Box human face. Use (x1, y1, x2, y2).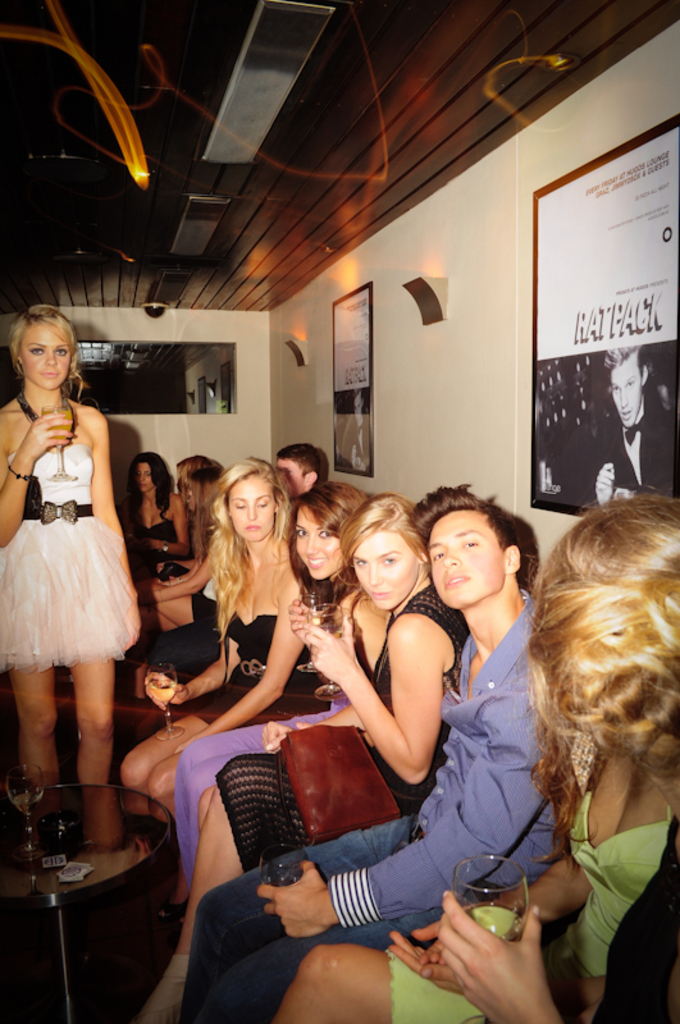
(18, 312, 74, 392).
